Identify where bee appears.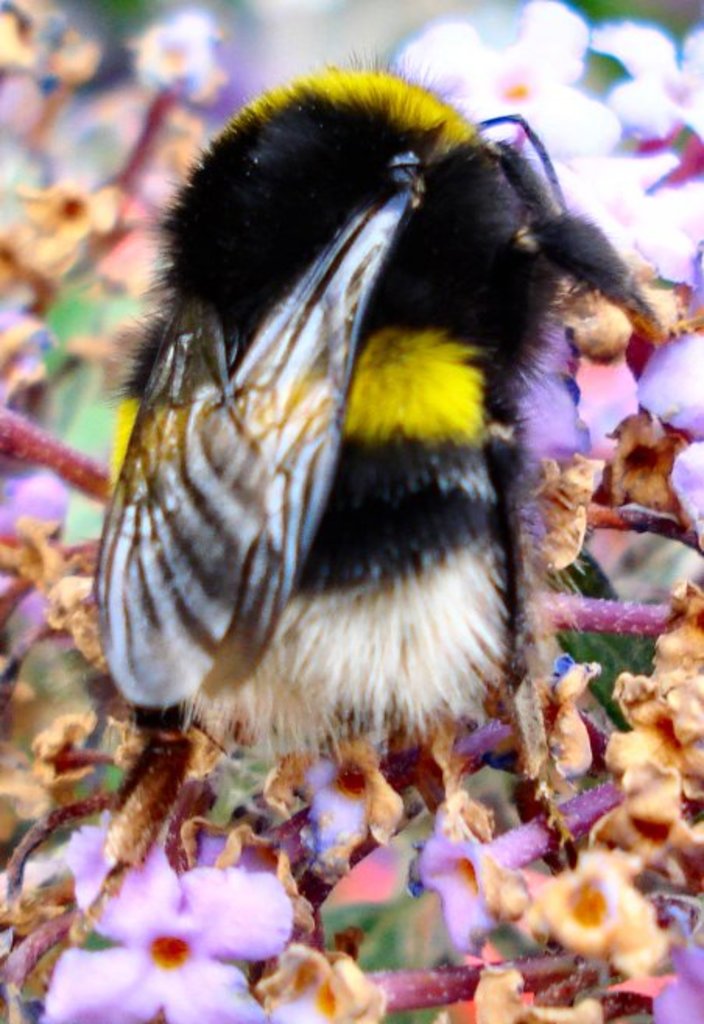
Appears at bbox(53, 64, 703, 848).
